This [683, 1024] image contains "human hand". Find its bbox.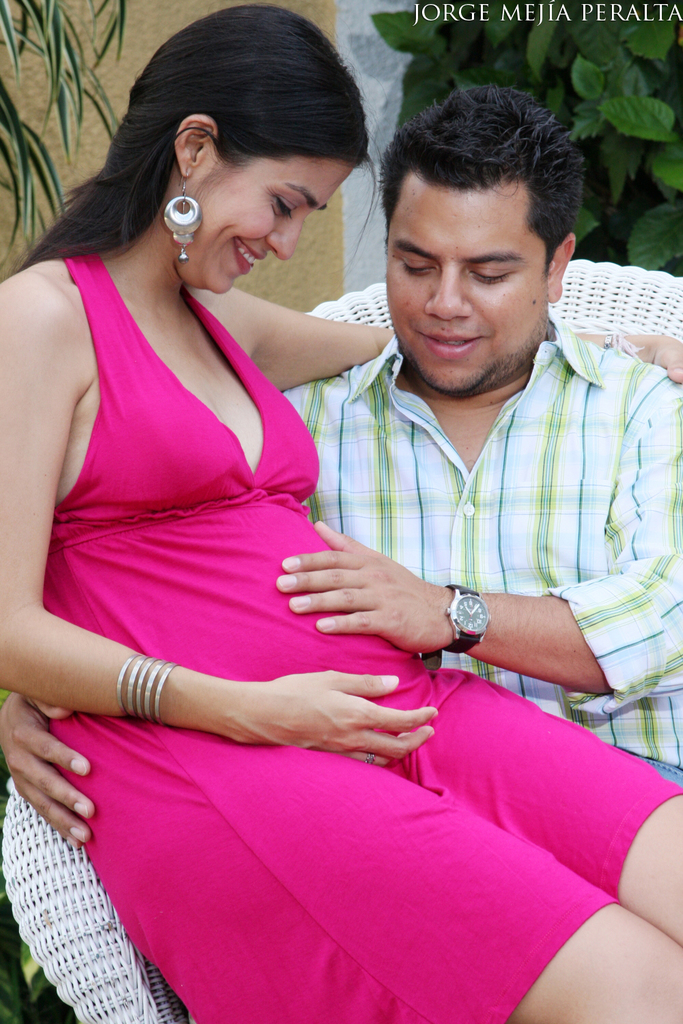
bbox=(274, 517, 454, 655).
